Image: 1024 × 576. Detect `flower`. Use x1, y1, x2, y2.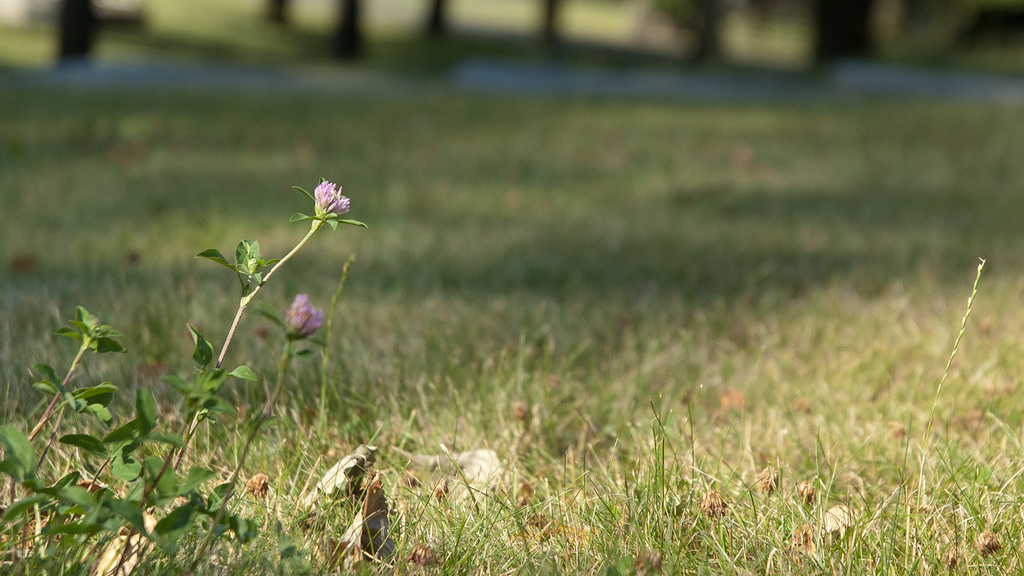
258, 284, 322, 351.
